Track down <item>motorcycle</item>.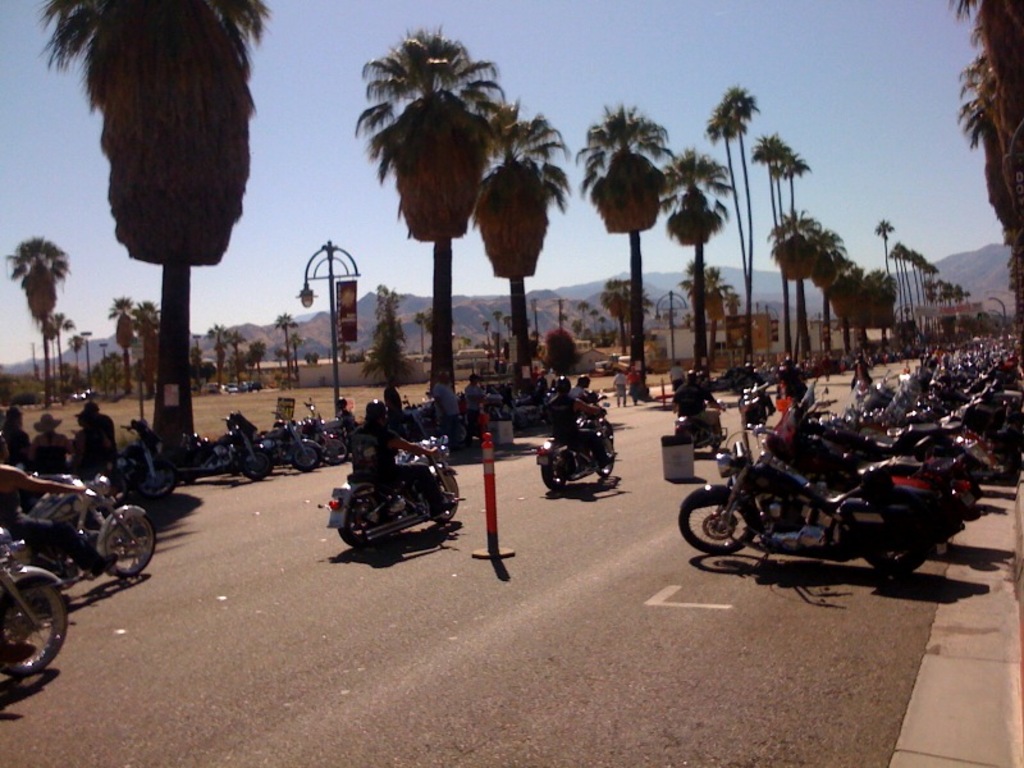
Tracked to bbox=[754, 439, 978, 516].
